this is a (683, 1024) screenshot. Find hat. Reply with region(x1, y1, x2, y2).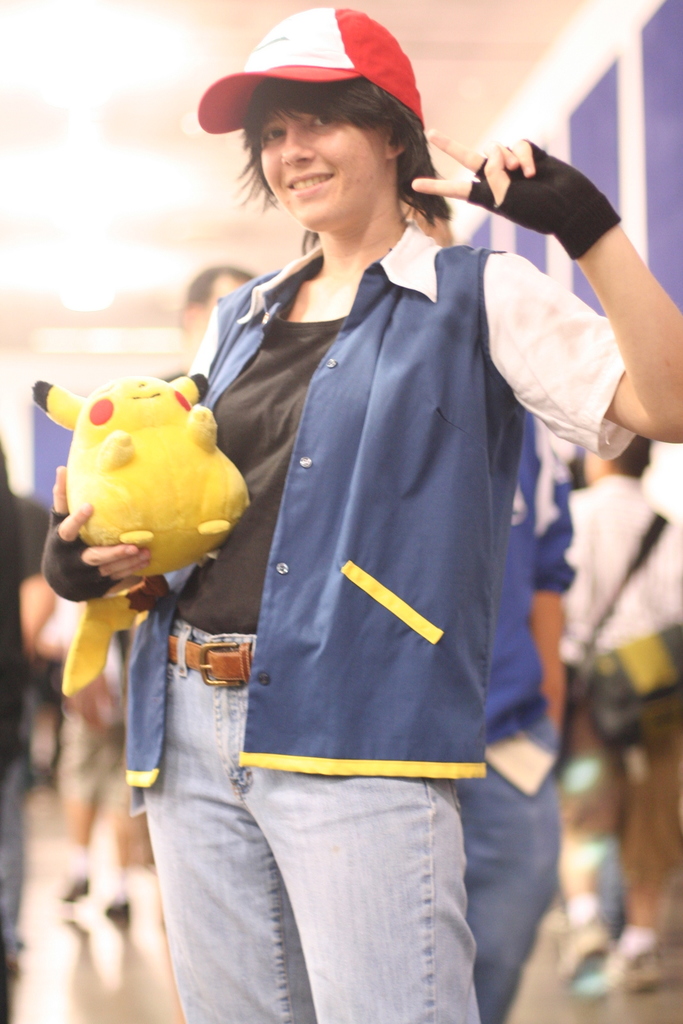
region(197, 3, 427, 138).
